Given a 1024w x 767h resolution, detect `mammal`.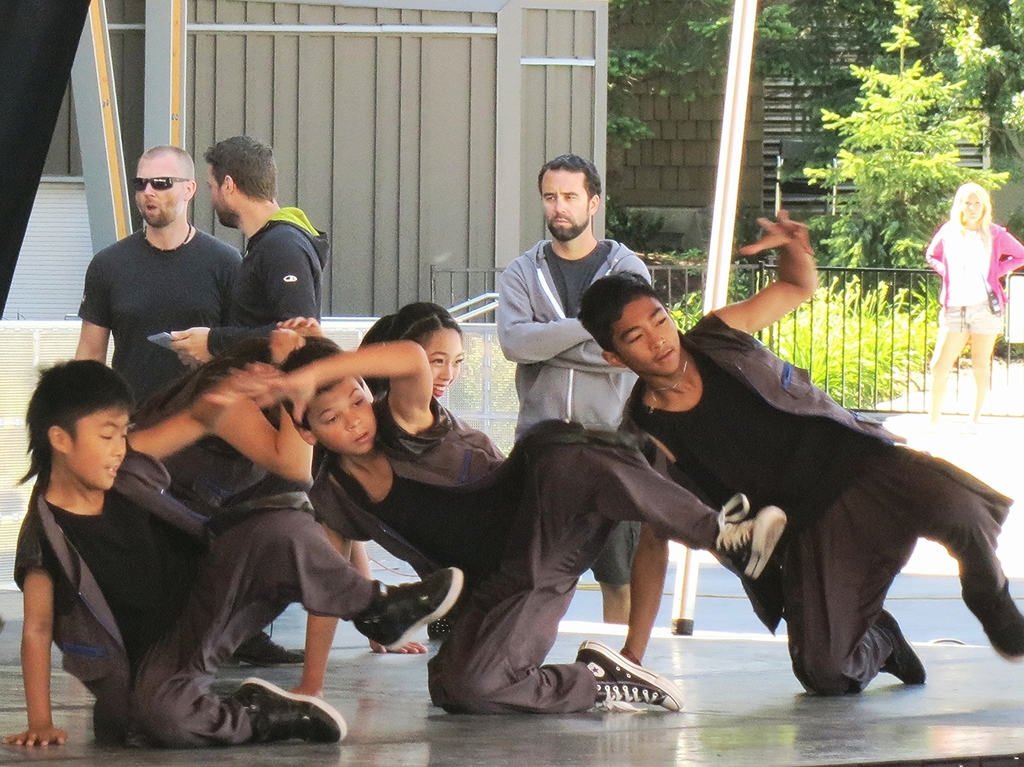
(left=574, top=211, right=1023, bottom=695).
